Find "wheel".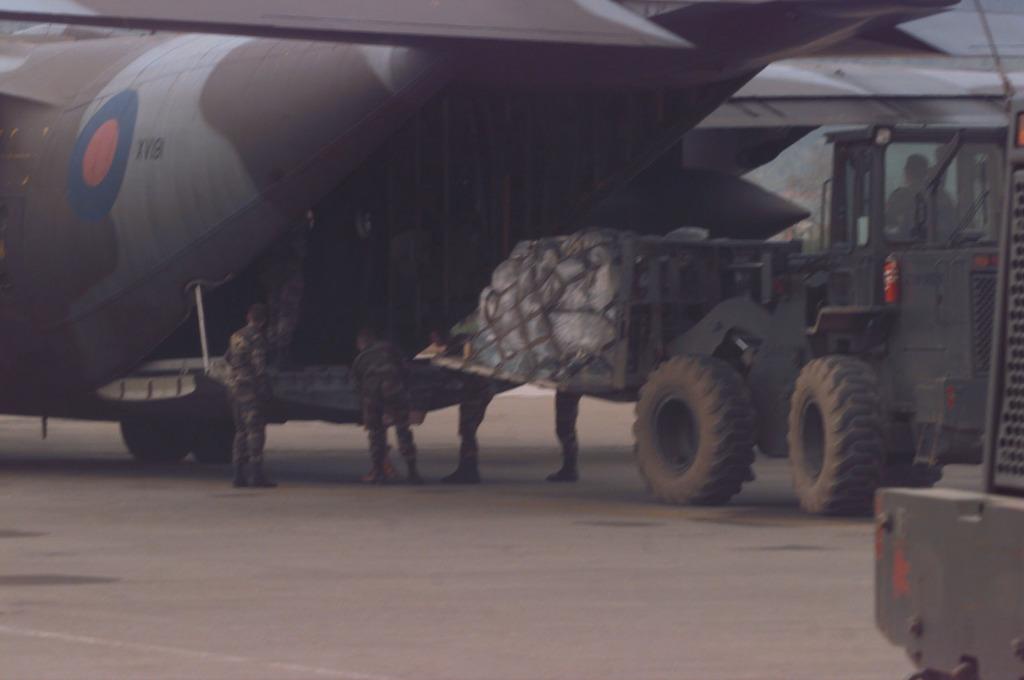
left=120, top=407, right=189, bottom=464.
